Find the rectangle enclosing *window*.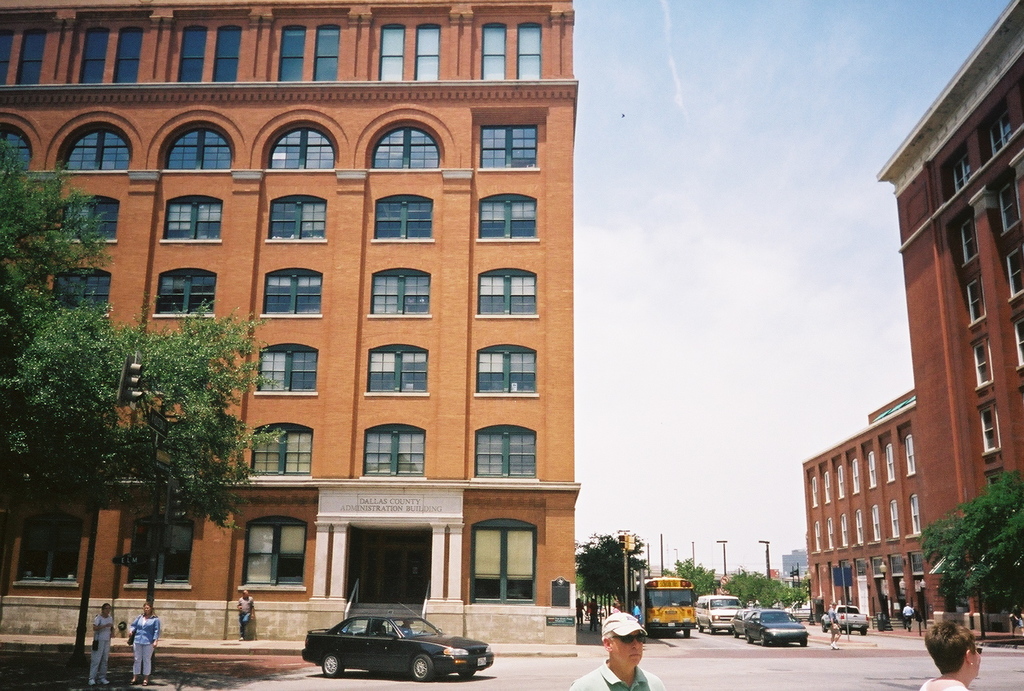
167,195,223,243.
